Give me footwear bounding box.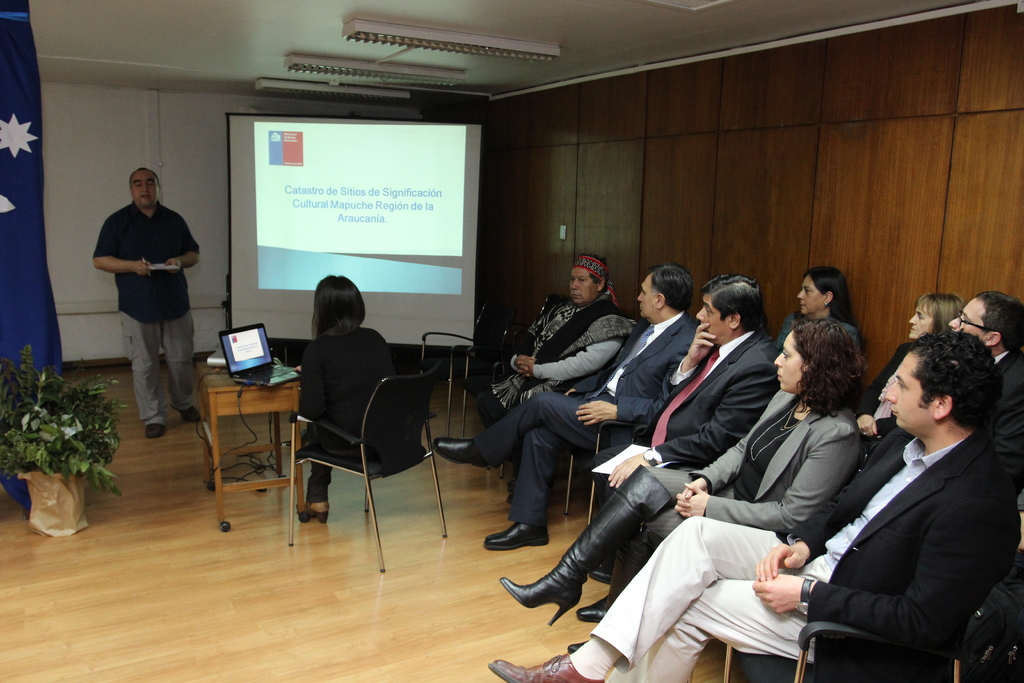
bbox=(487, 650, 607, 682).
